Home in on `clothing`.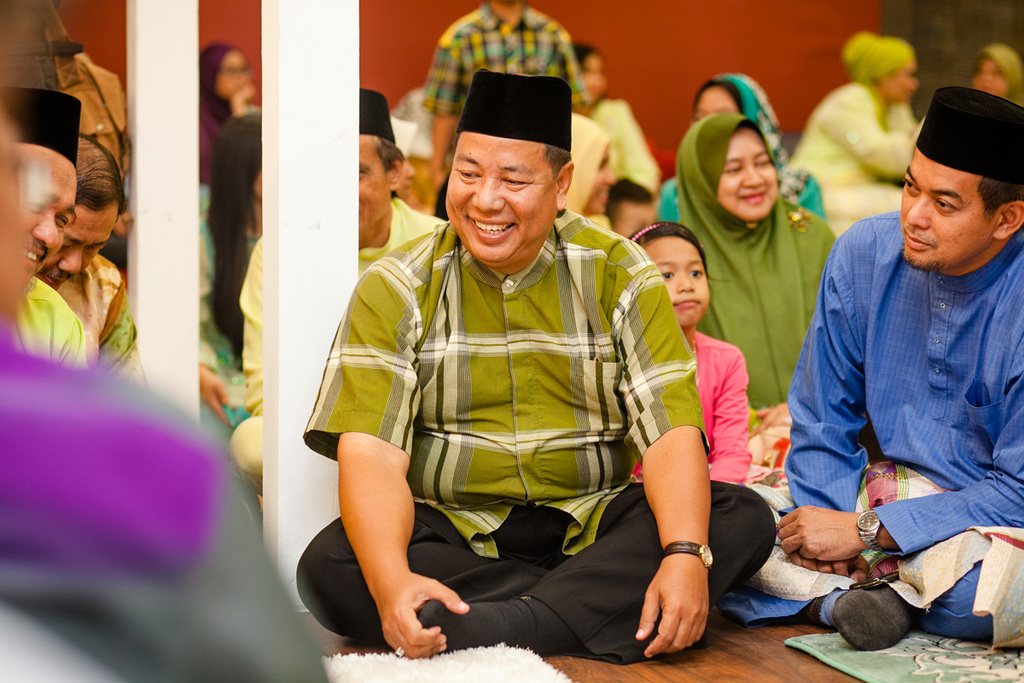
Homed in at select_region(672, 327, 767, 483).
